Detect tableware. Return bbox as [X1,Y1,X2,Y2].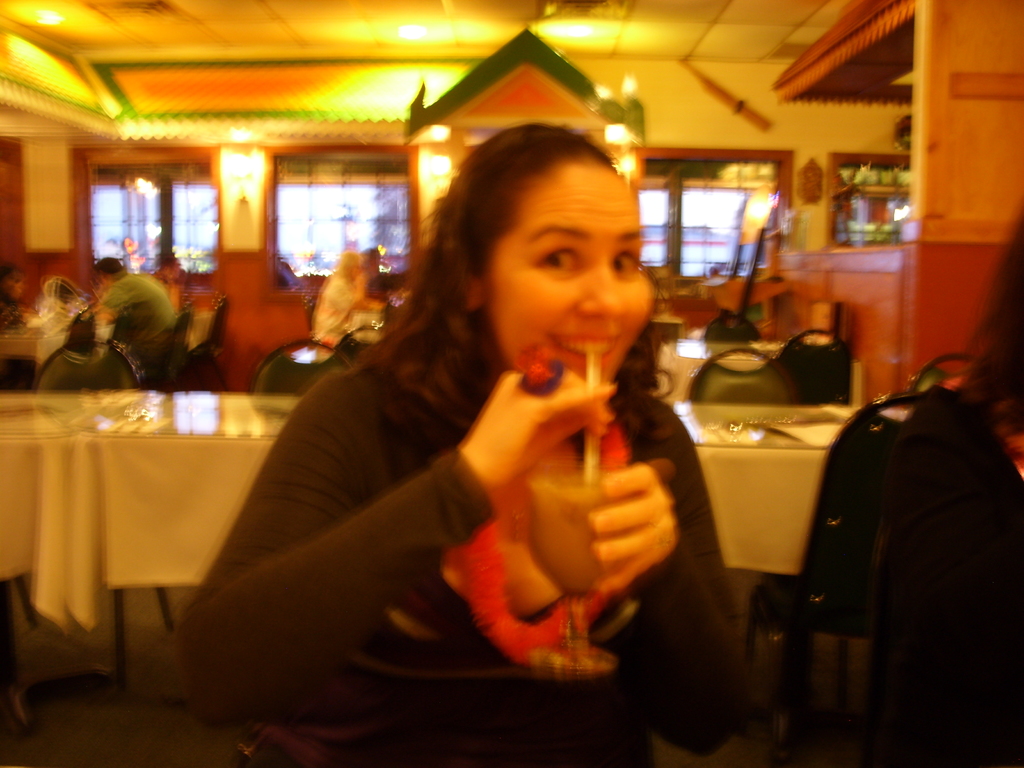
[526,462,621,675].
